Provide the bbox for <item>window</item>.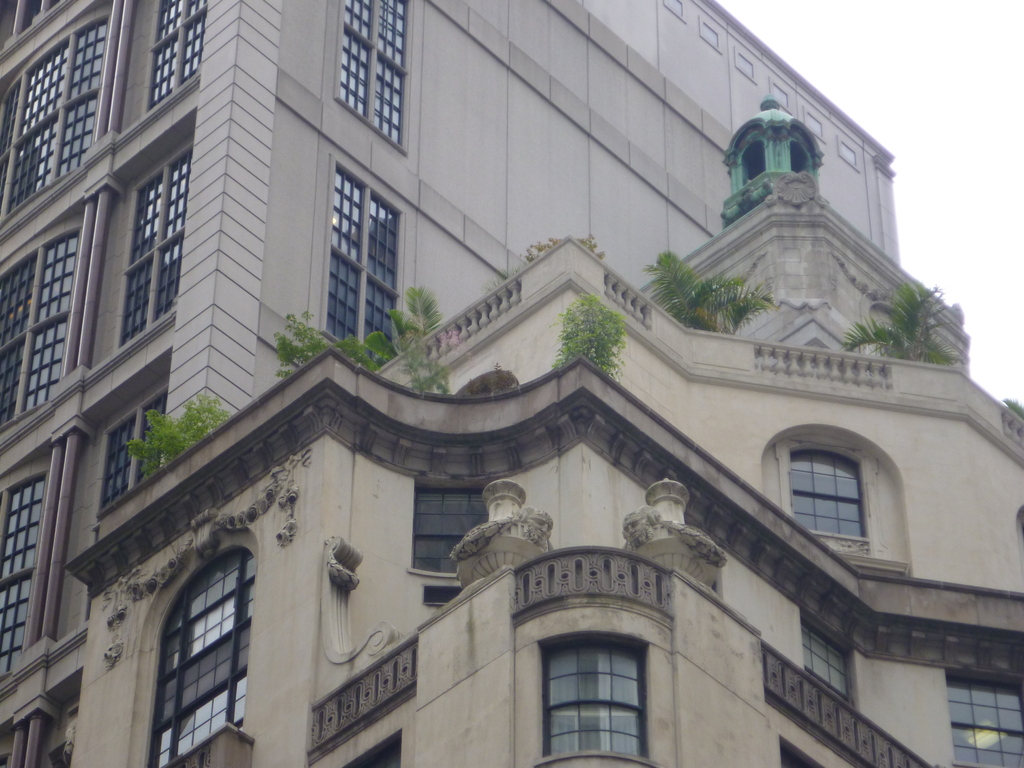
left=790, top=623, right=854, bottom=703.
